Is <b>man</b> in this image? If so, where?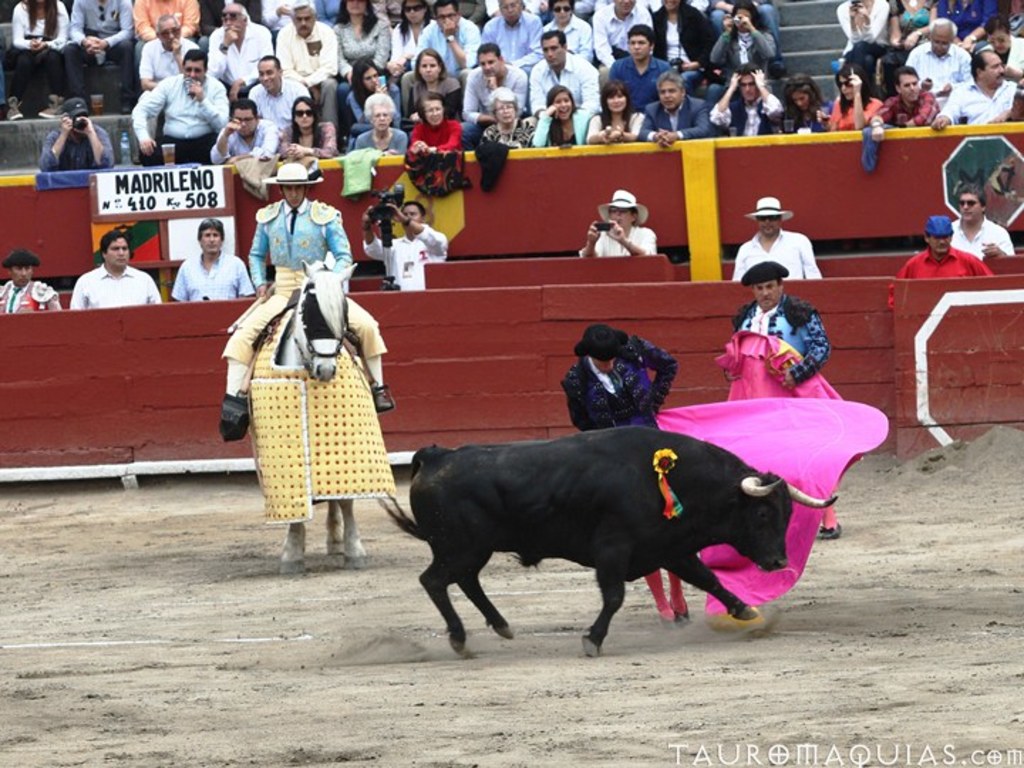
Yes, at 887, 216, 994, 304.
